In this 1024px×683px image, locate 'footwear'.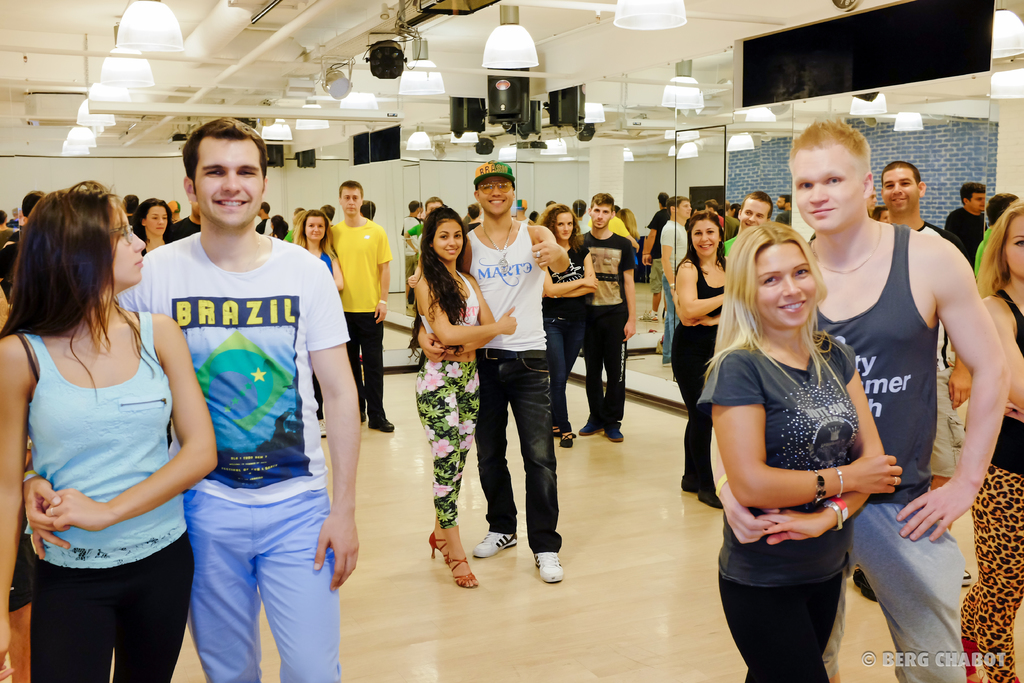
Bounding box: bbox=[429, 534, 474, 588].
